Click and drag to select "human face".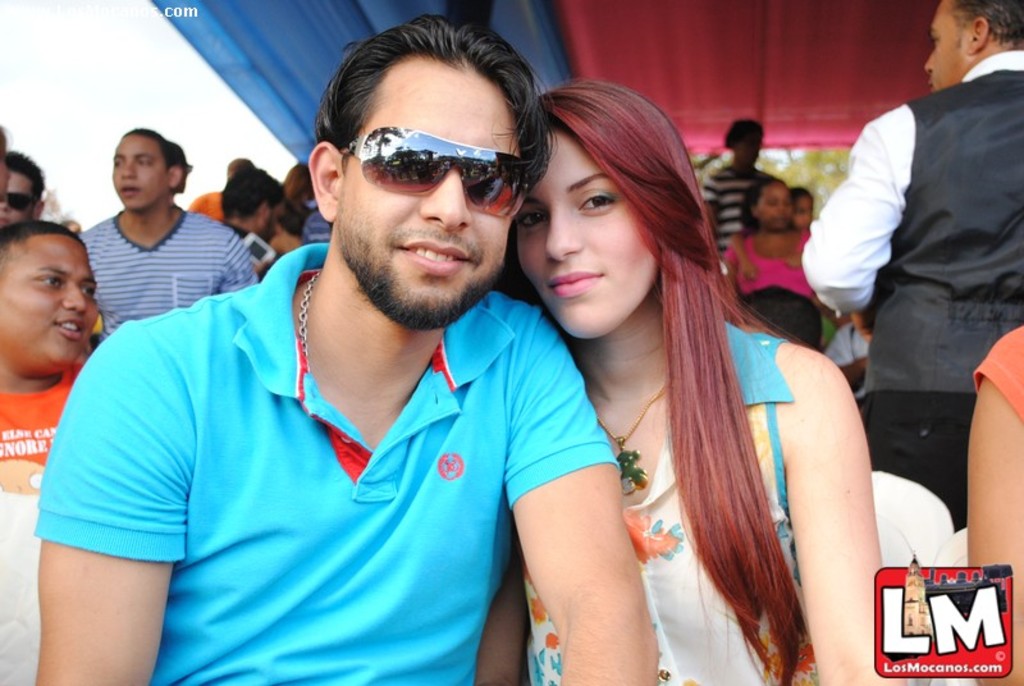
Selection: pyautogui.locateOnScreen(920, 0, 968, 92).
